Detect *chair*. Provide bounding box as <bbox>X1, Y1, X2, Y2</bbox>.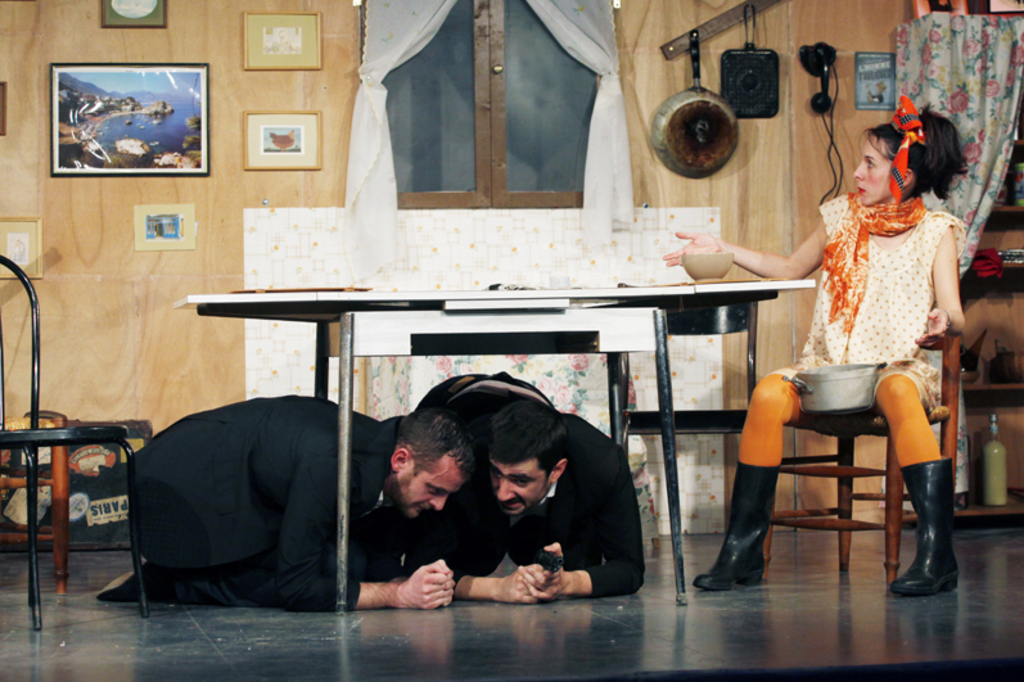
<bbox>734, 285, 962, 602</bbox>.
